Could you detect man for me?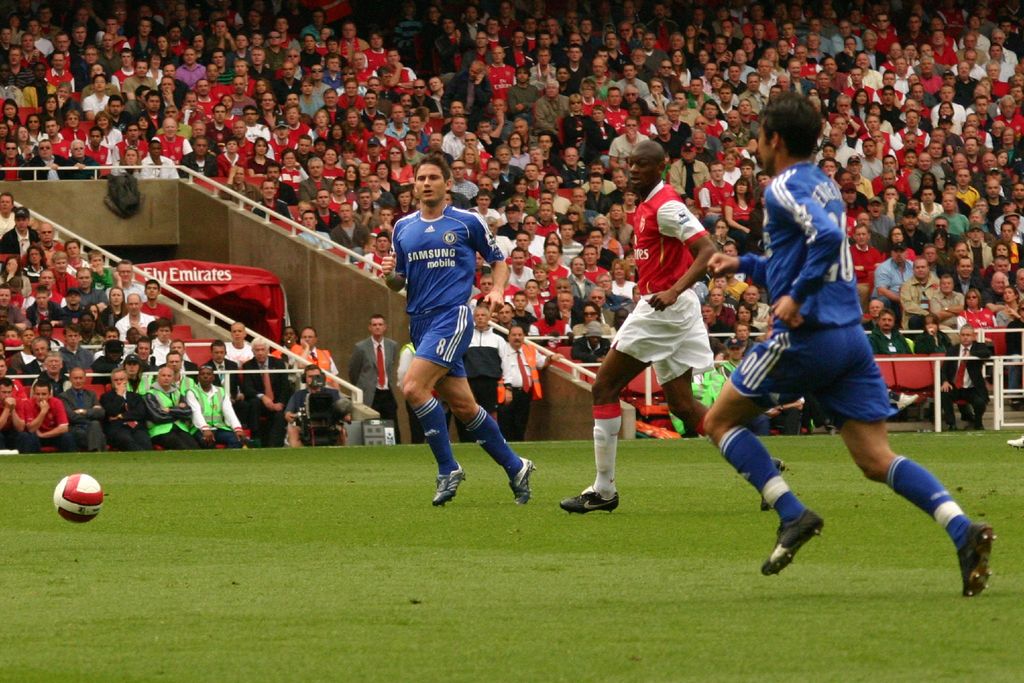
Detection result: {"left": 17, "top": 139, "right": 70, "bottom": 184}.
